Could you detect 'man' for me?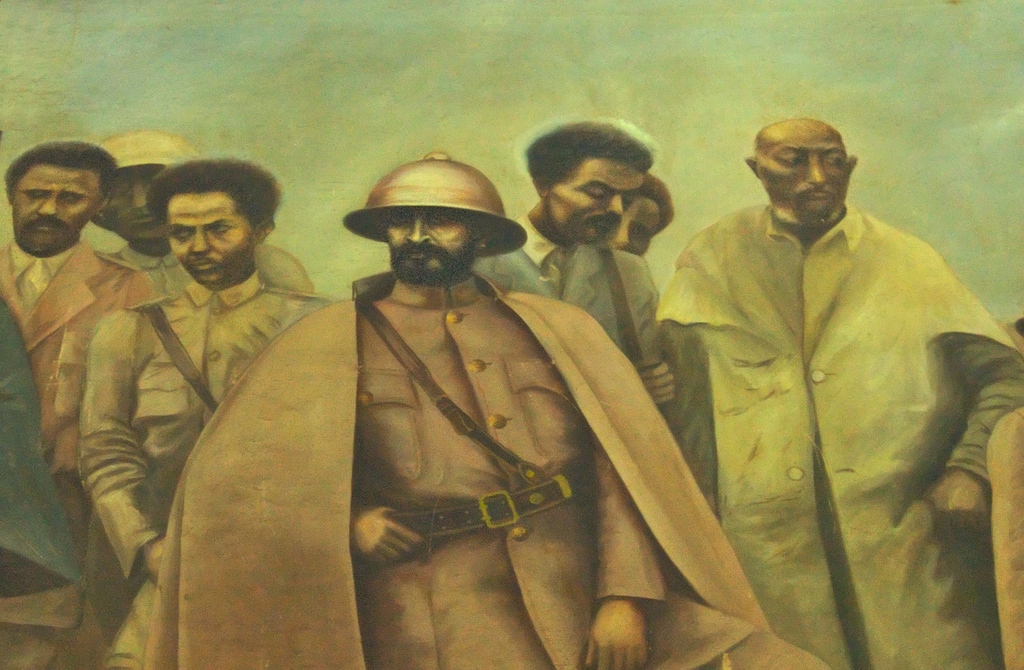
Detection result: [581,56,1014,667].
